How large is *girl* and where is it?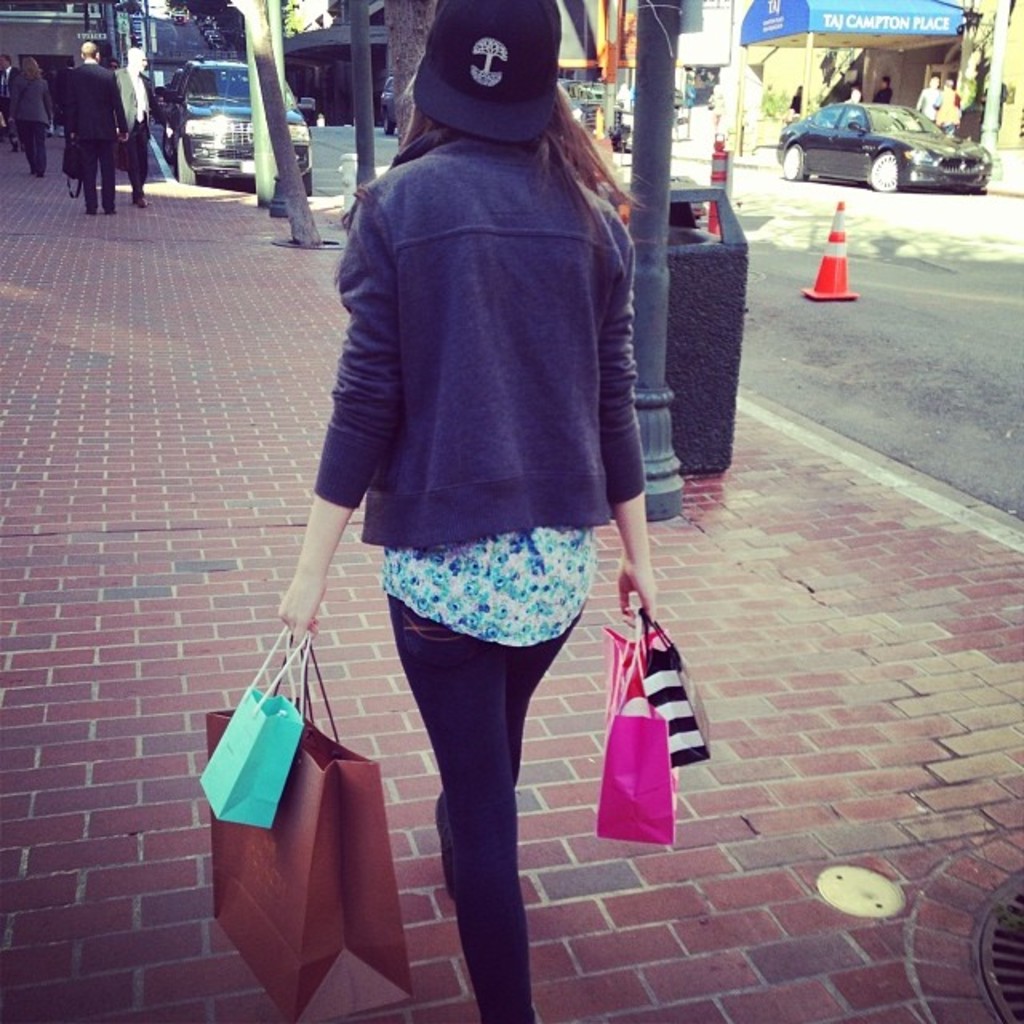
Bounding box: bbox(277, 0, 656, 1022).
